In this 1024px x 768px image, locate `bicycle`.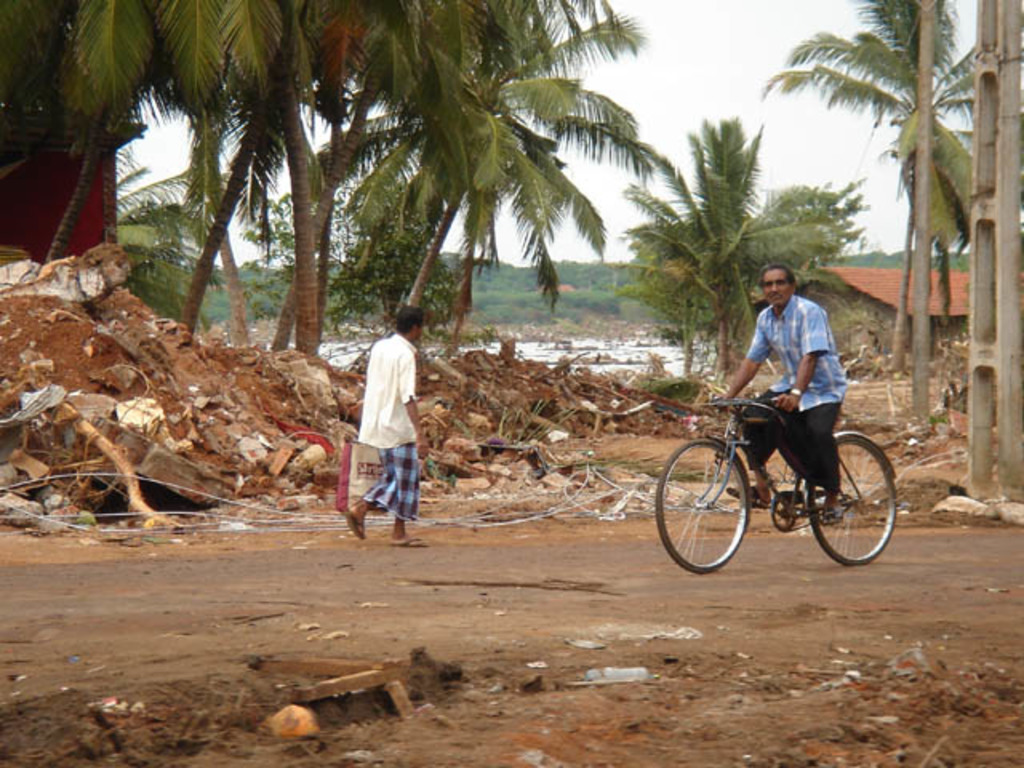
Bounding box: [left=651, top=368, right=915, bottom=576].
